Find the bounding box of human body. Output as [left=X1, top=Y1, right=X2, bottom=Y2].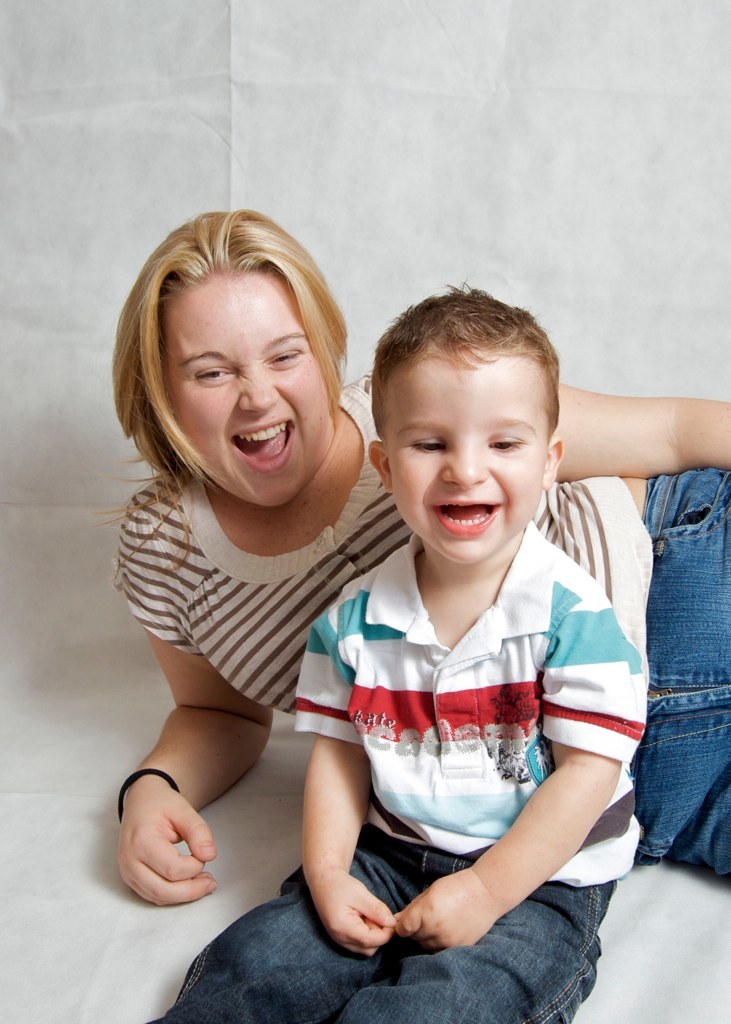
[left=122, top=373, right=730, bottom=901].
